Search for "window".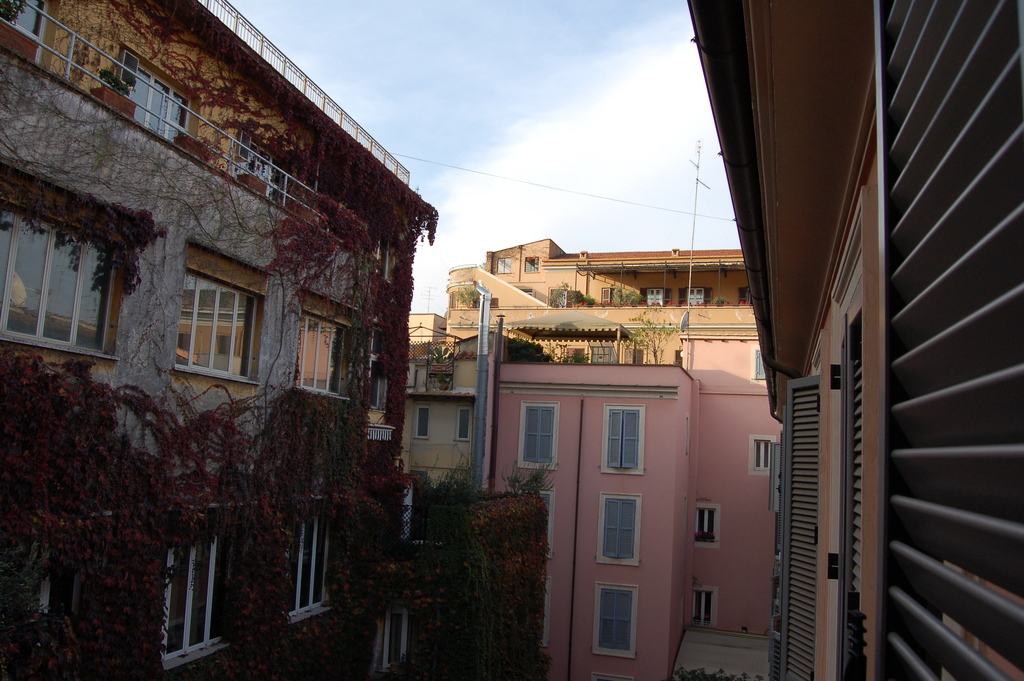
Found at bbox(0, 507, 116, 680).
